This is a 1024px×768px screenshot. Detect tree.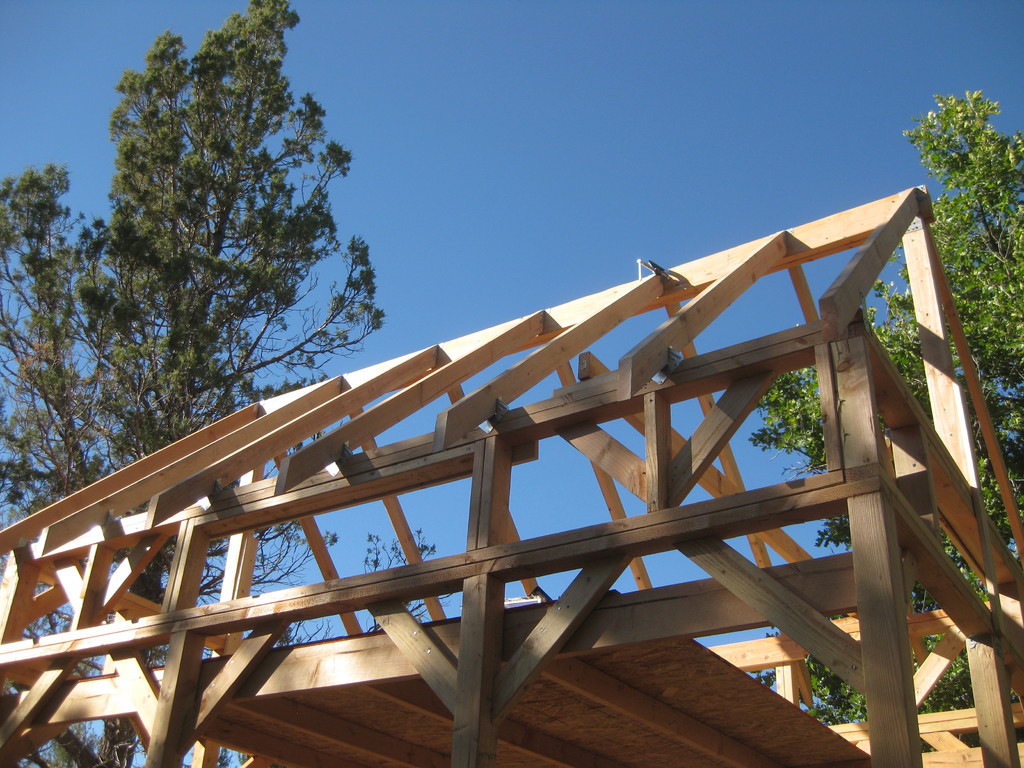
0, 0, 397, 767.
